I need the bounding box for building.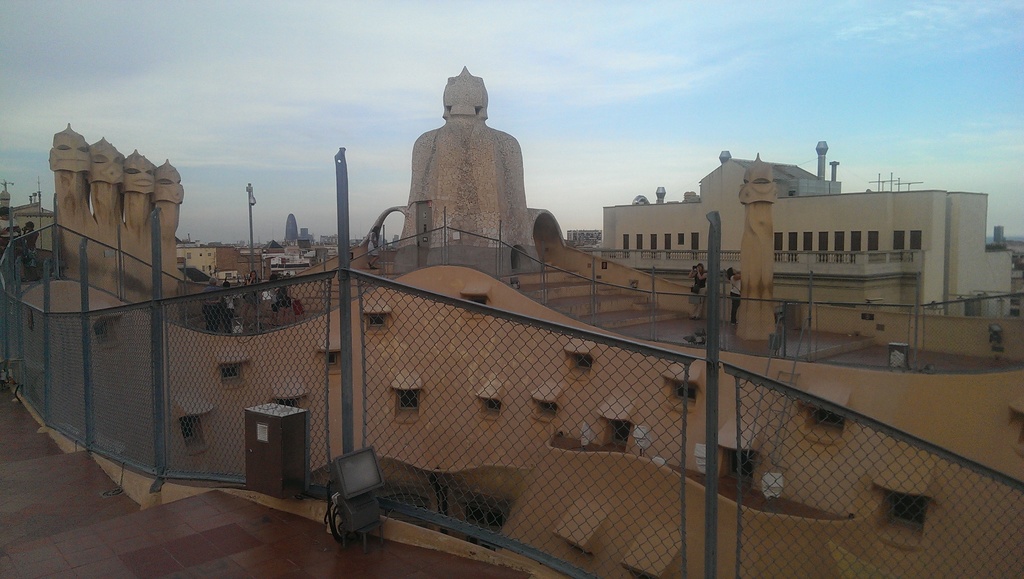
Here it is: rect(283, 211, 303, 247).
